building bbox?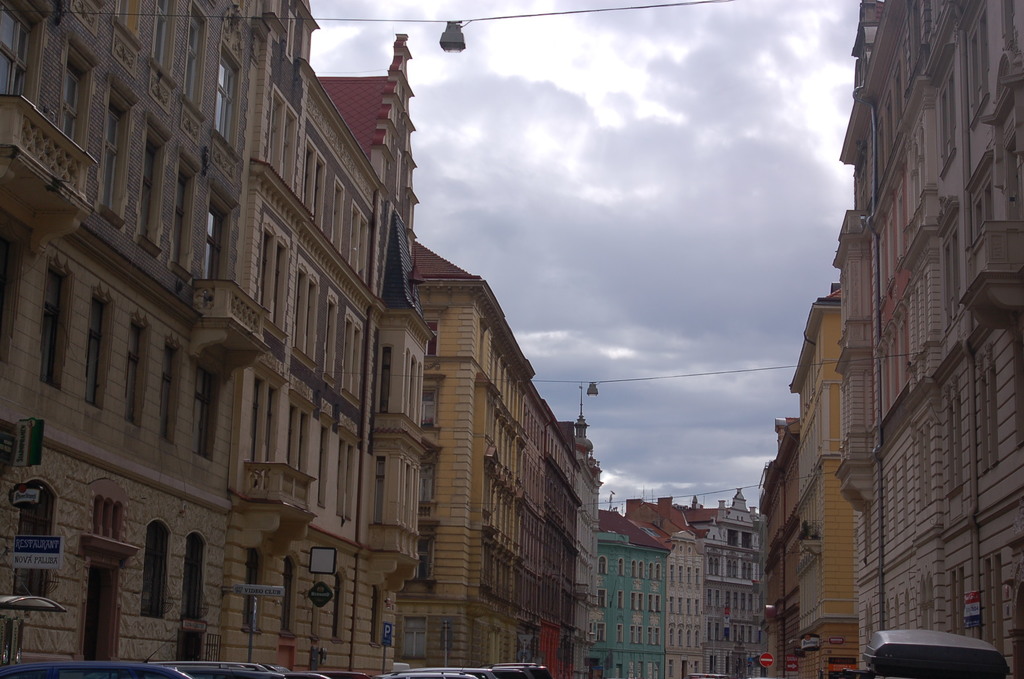
box=[616, 482, 714, 676]
